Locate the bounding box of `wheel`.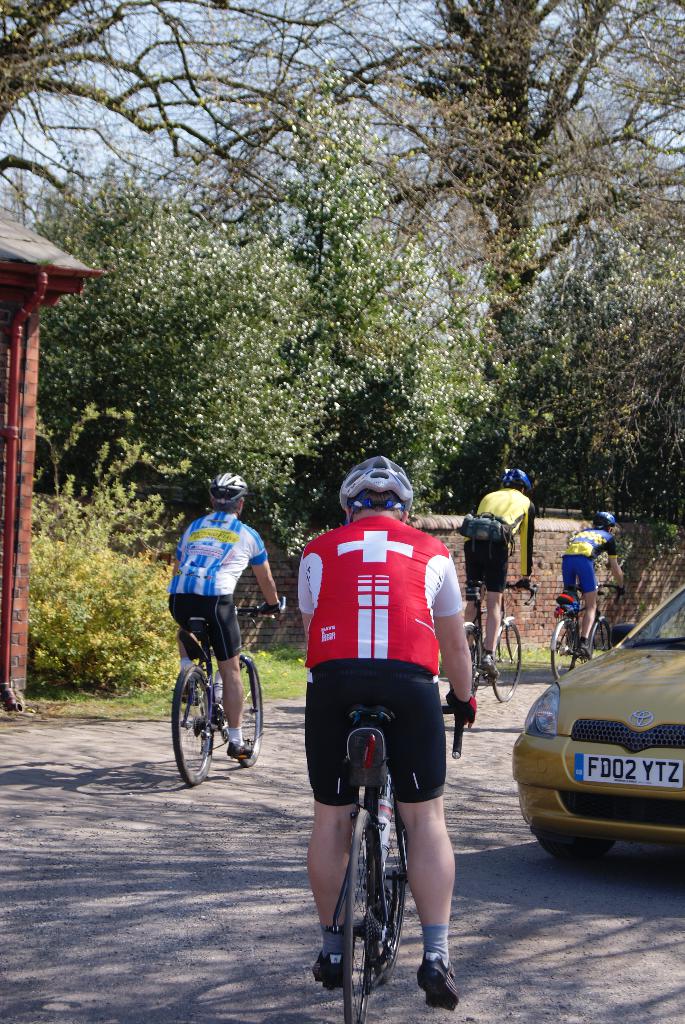
Bounding box: (544, 610, 585, 685).
